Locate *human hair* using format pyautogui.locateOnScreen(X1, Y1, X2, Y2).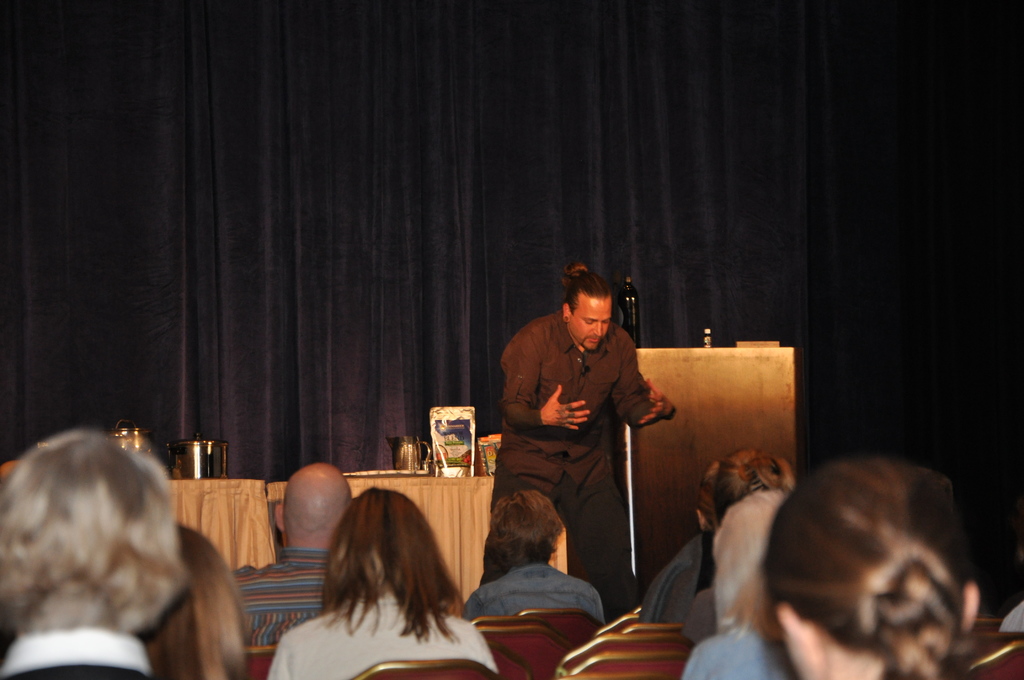
pyautogui.locateOnScreen(694, 448, 804, 524).
